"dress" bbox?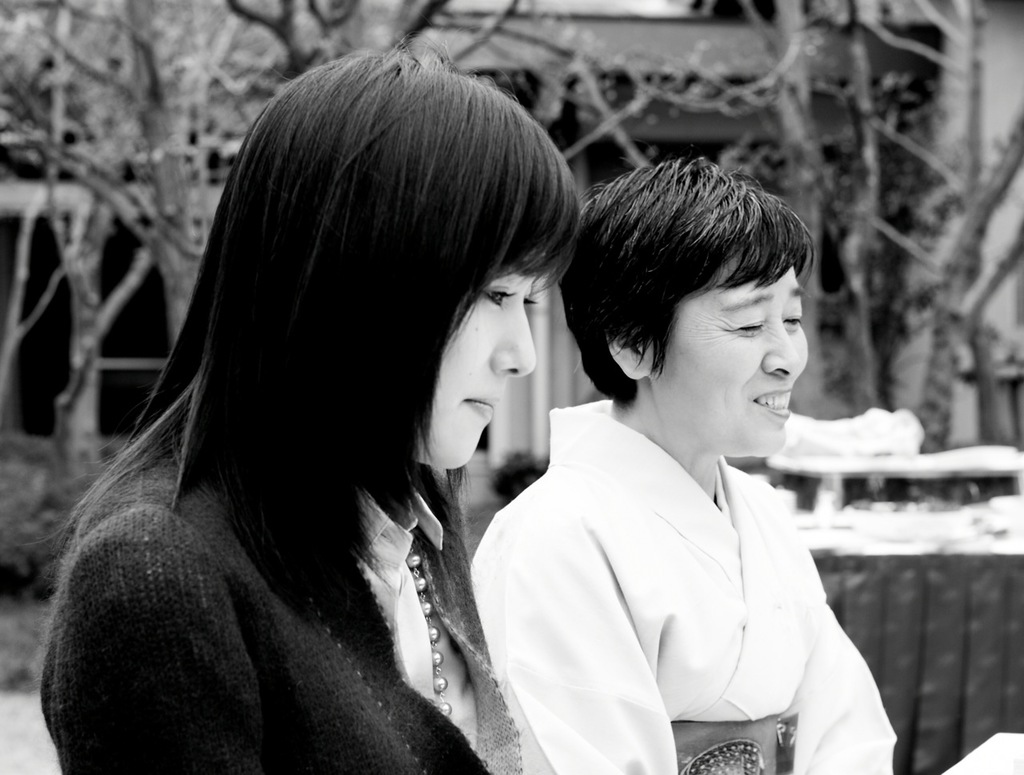
467, 397, 1023, 774
